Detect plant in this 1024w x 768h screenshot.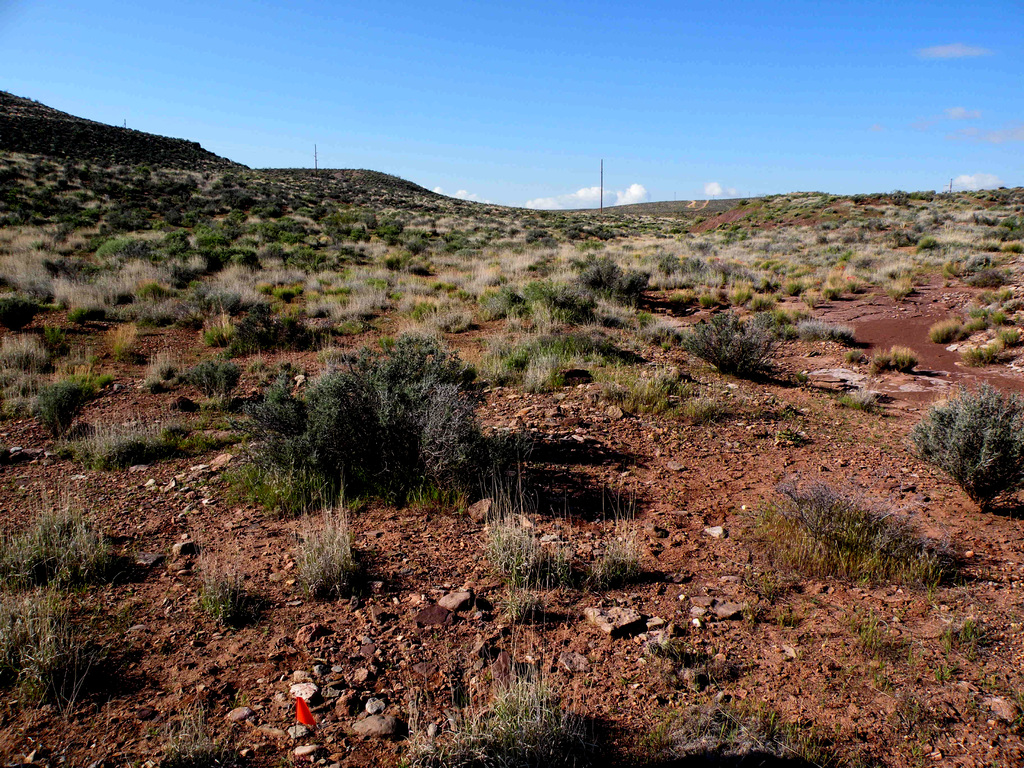
Detection: [x1=138, y1=282, x2=173, y2=301].
